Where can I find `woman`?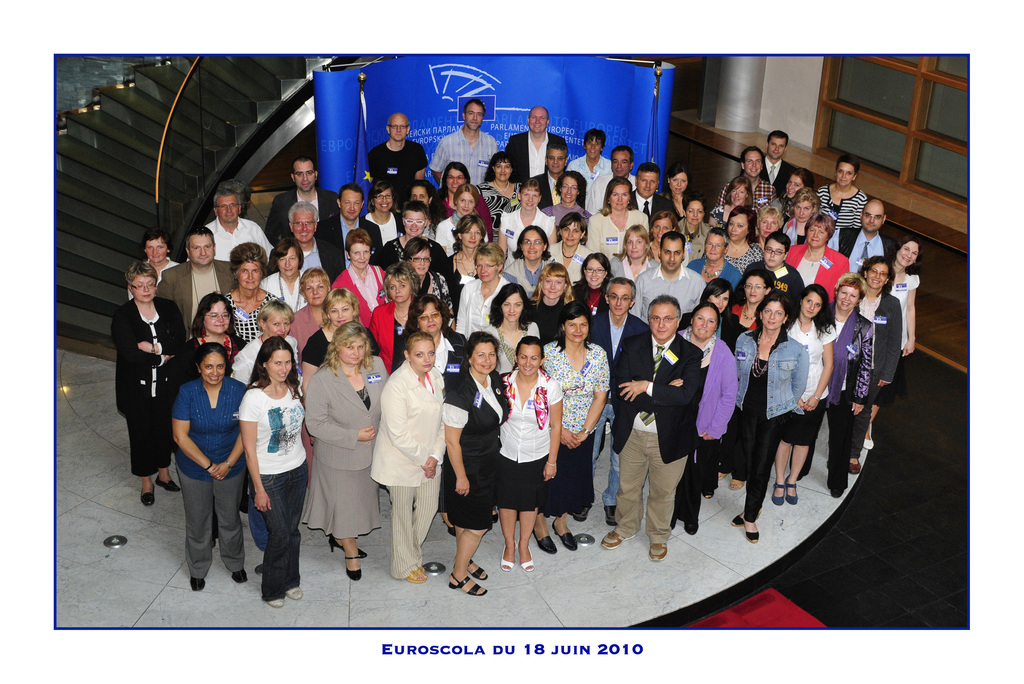
You can find it at bbox=(289, 266, 329, 363).
